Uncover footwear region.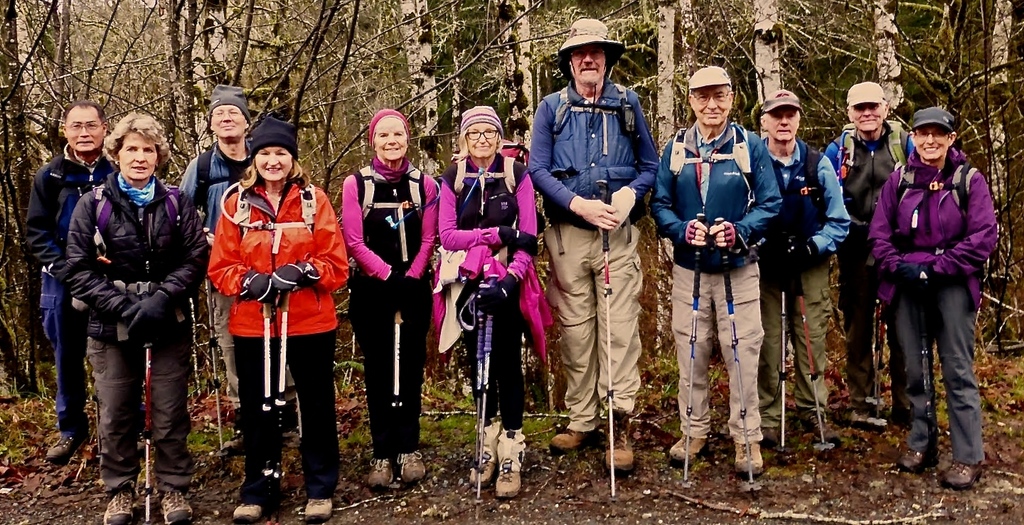
Uncovered: l=400, t=447, r=426, b=482.
